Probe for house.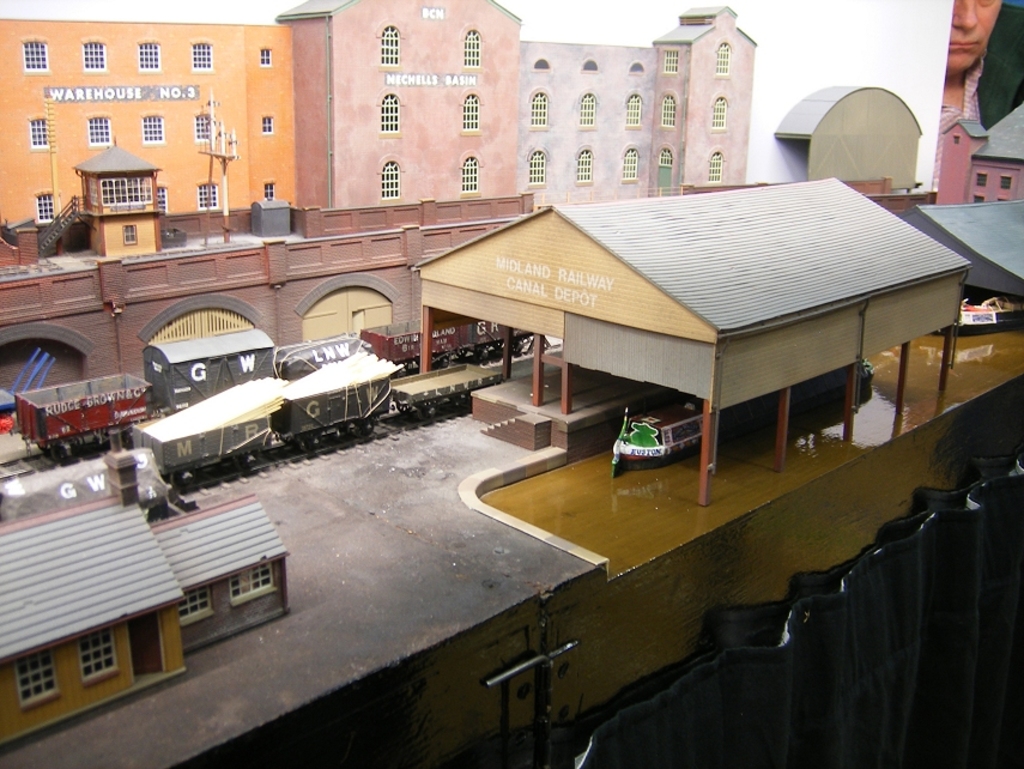
Probe result: x1=0, y1=425, x2=286, y2=756.
